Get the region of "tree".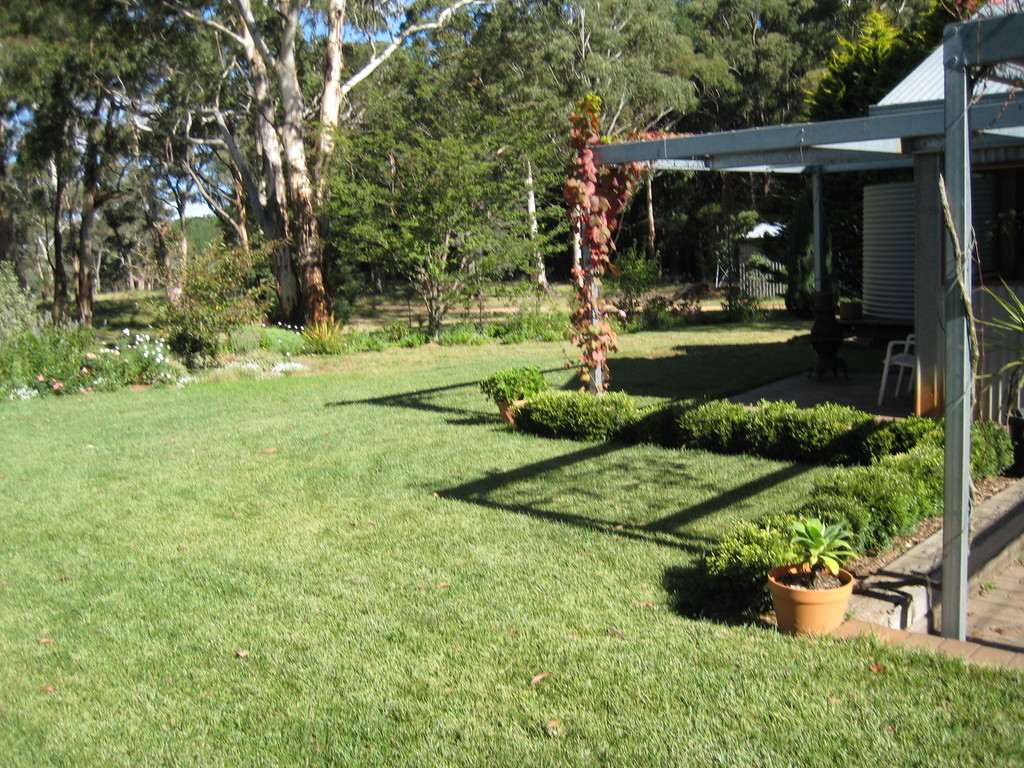
pyautogui.locateOnScreen(0, 0, 111, 315).
